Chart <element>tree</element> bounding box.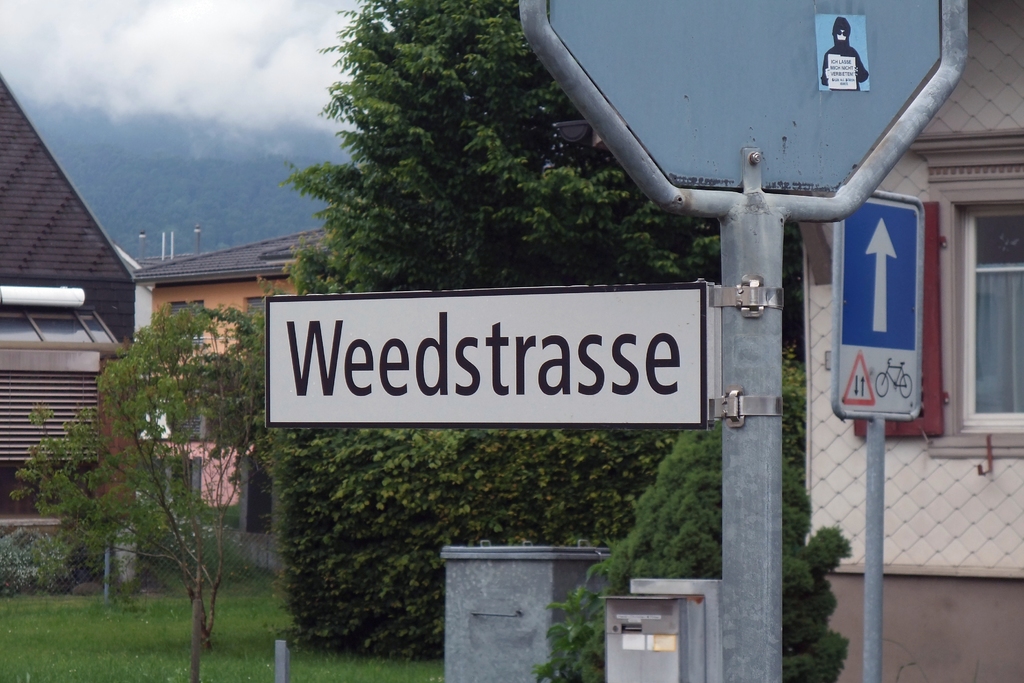
Charted: [240,0,724,624].
